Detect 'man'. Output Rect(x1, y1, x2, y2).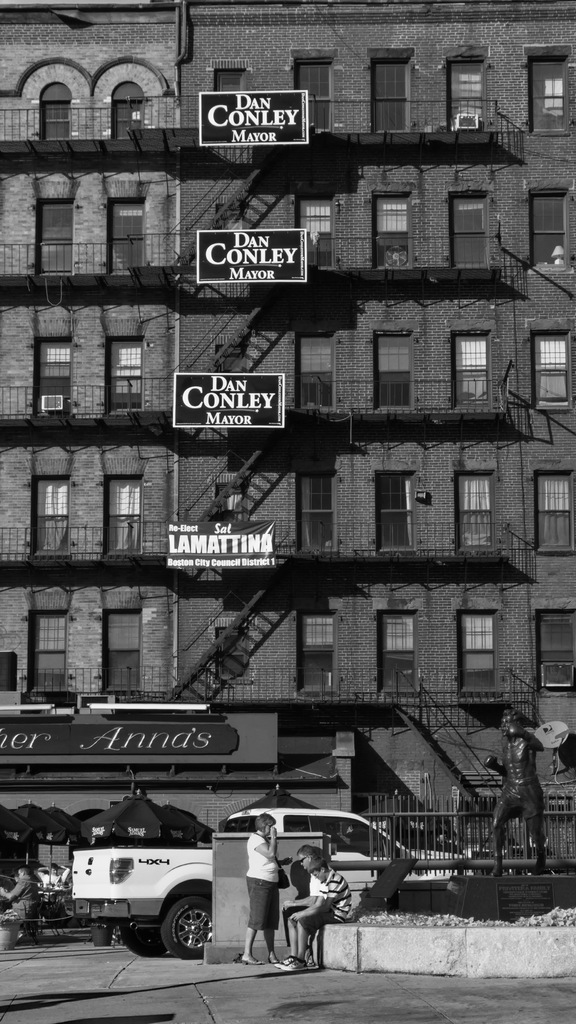
Rect(276, 851, 363, 981).
